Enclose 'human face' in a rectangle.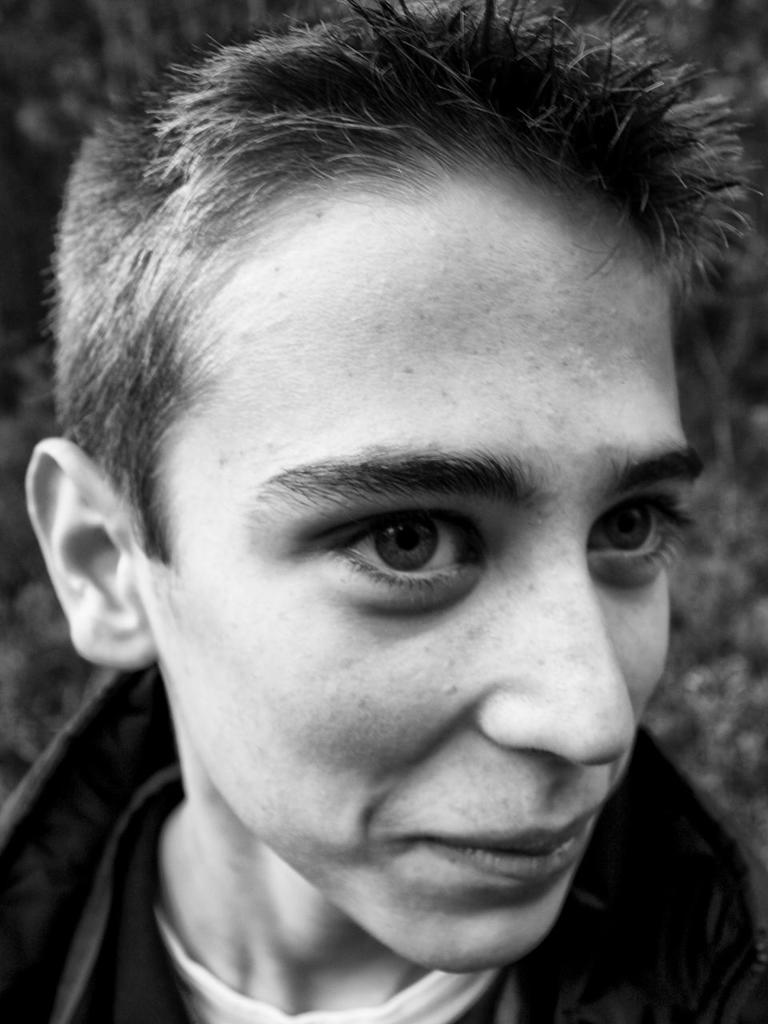
left=156, top=169, right=705, bottom=982.
